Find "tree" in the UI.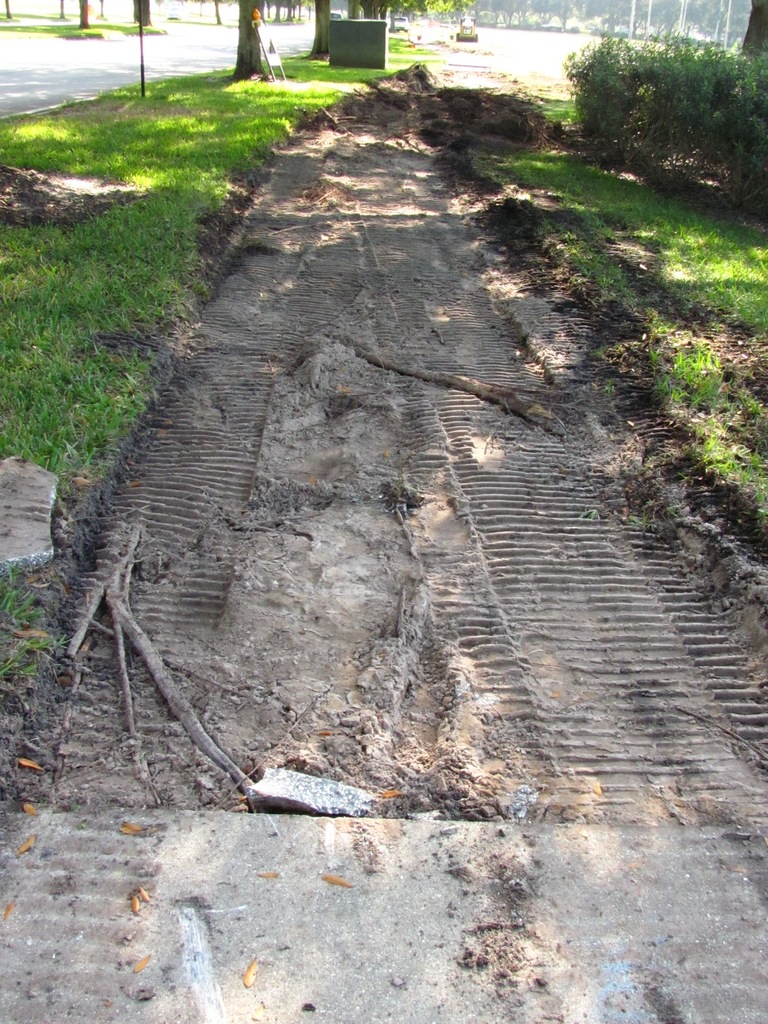
UI element at [740, 0, 767, 77].
